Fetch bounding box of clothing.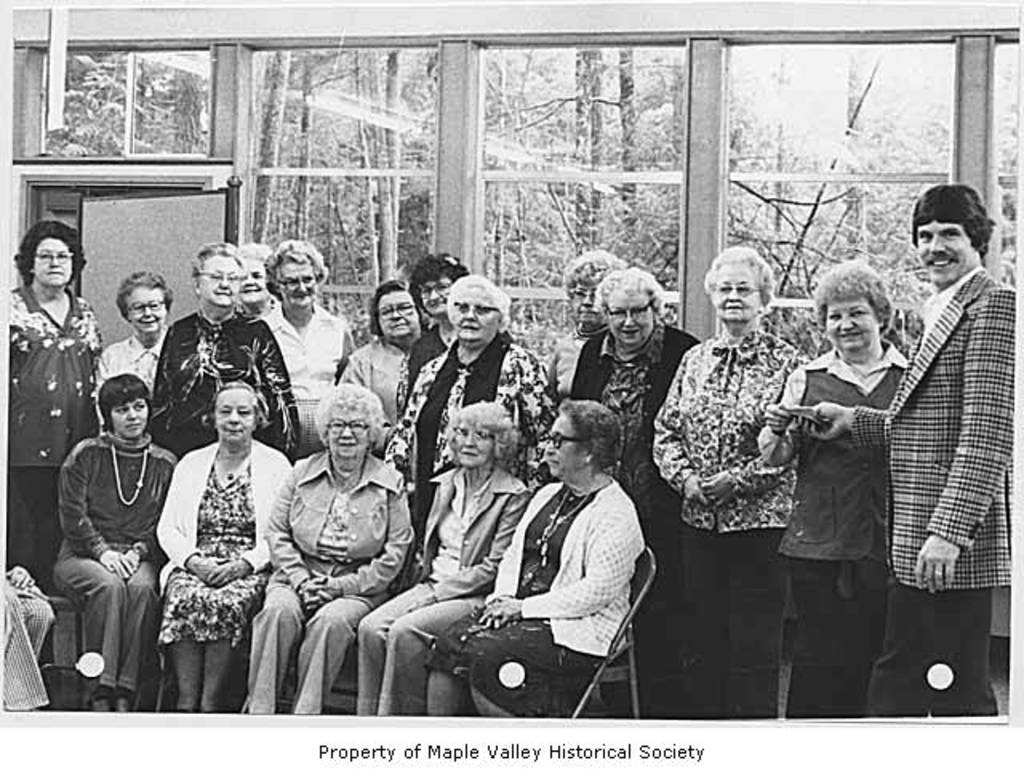
Bbox: [48,389,165,698].
